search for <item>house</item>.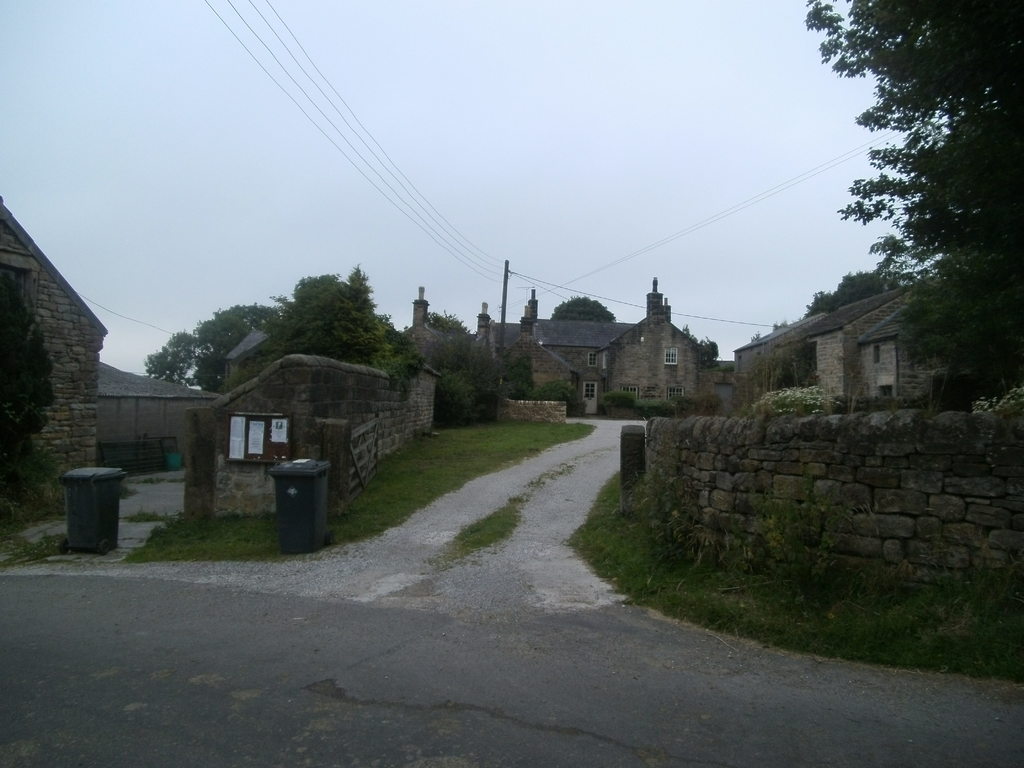
Found at box(477, 311, 705, 422).
